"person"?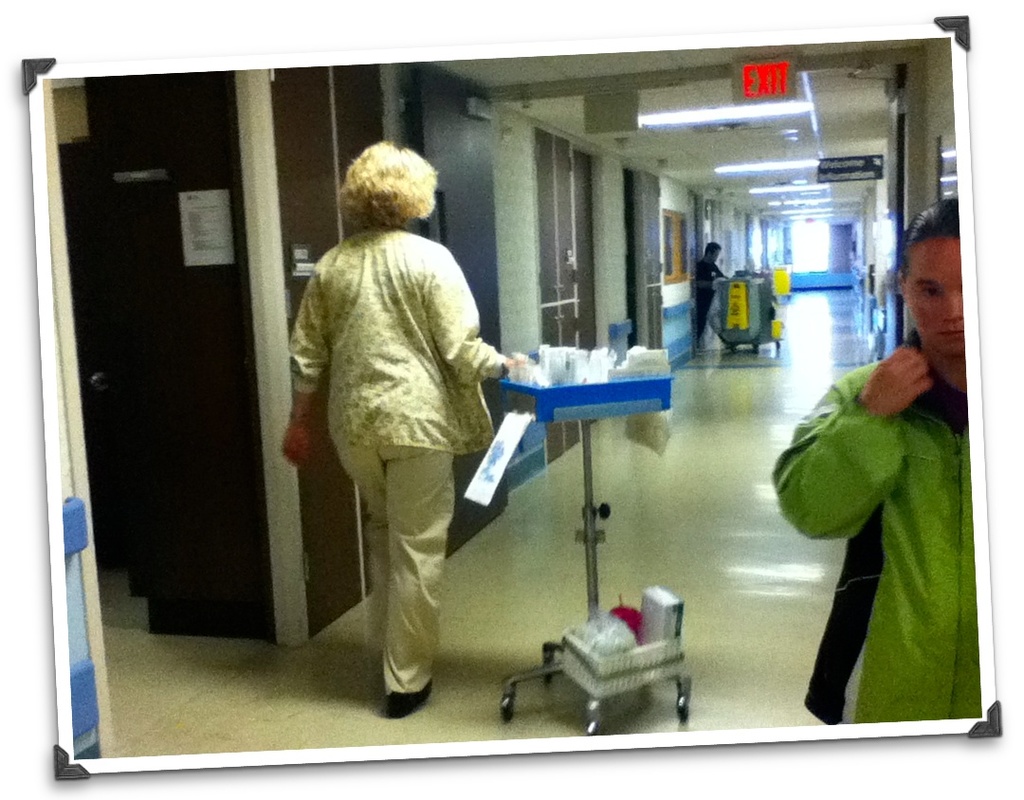
{"x1": 285, "y1": 120, "x2": 512, "y2": 758}
